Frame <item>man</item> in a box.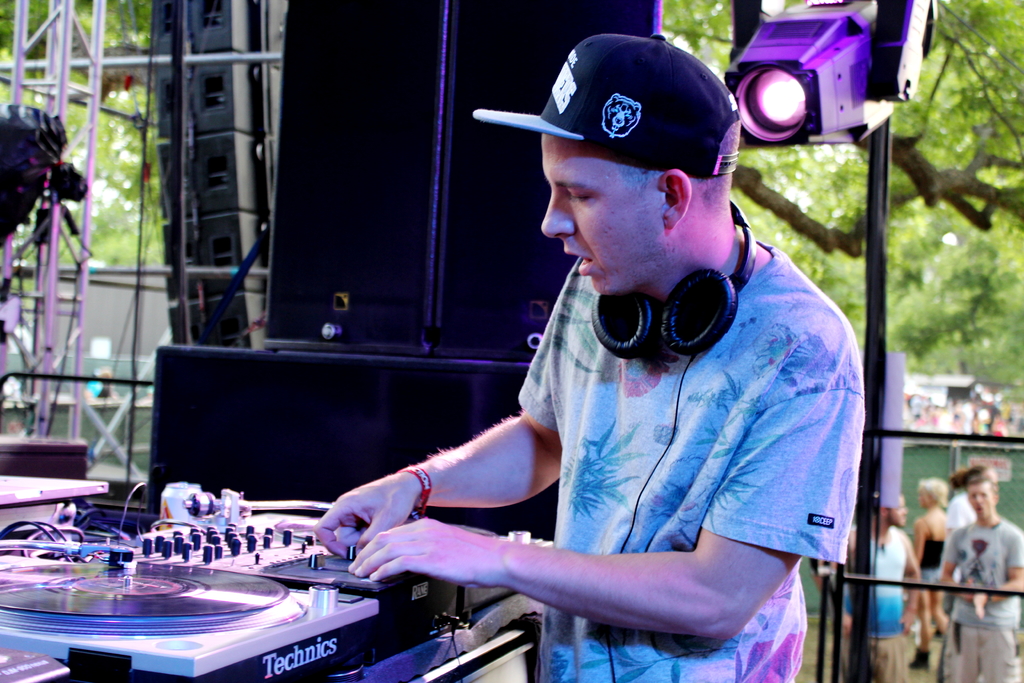
[834,491,918,682].
